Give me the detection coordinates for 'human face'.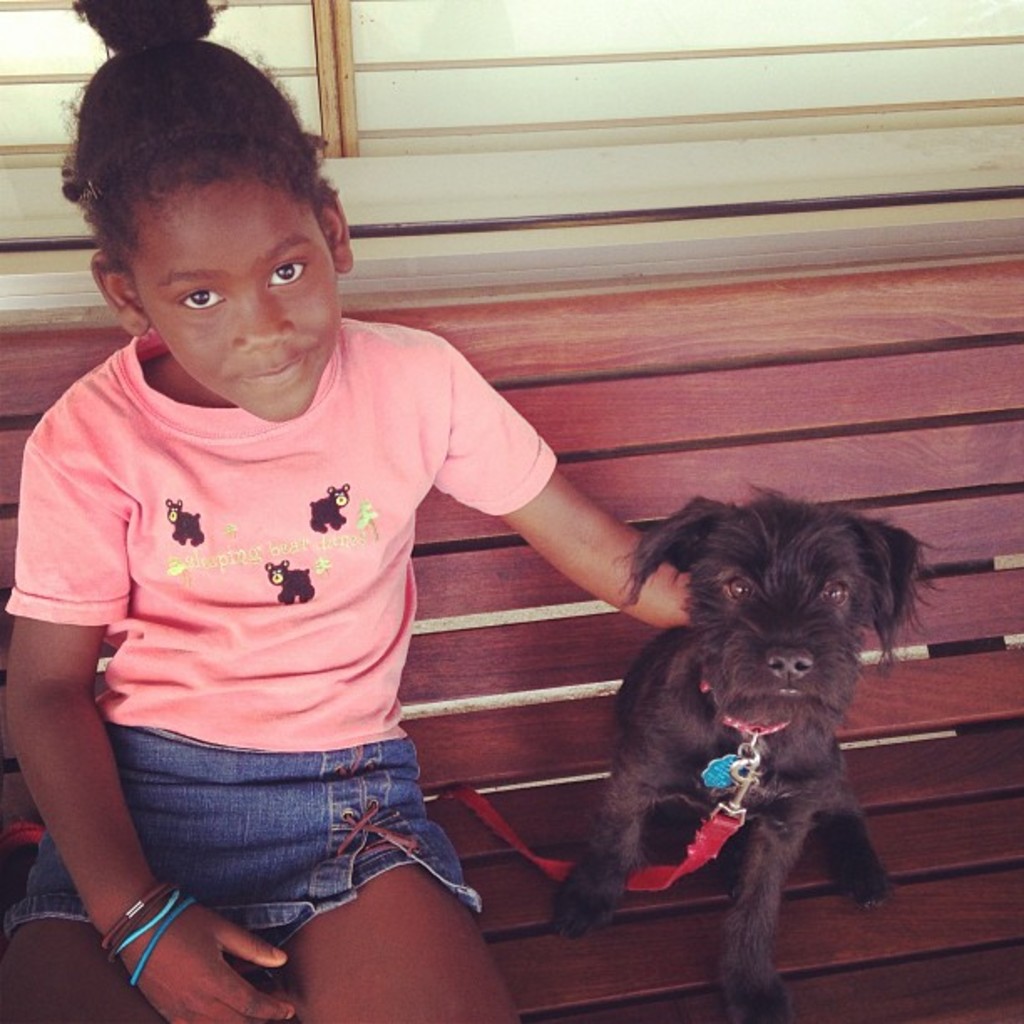
pyautogui.locateOnScreen(149, 197, 338, 418).
